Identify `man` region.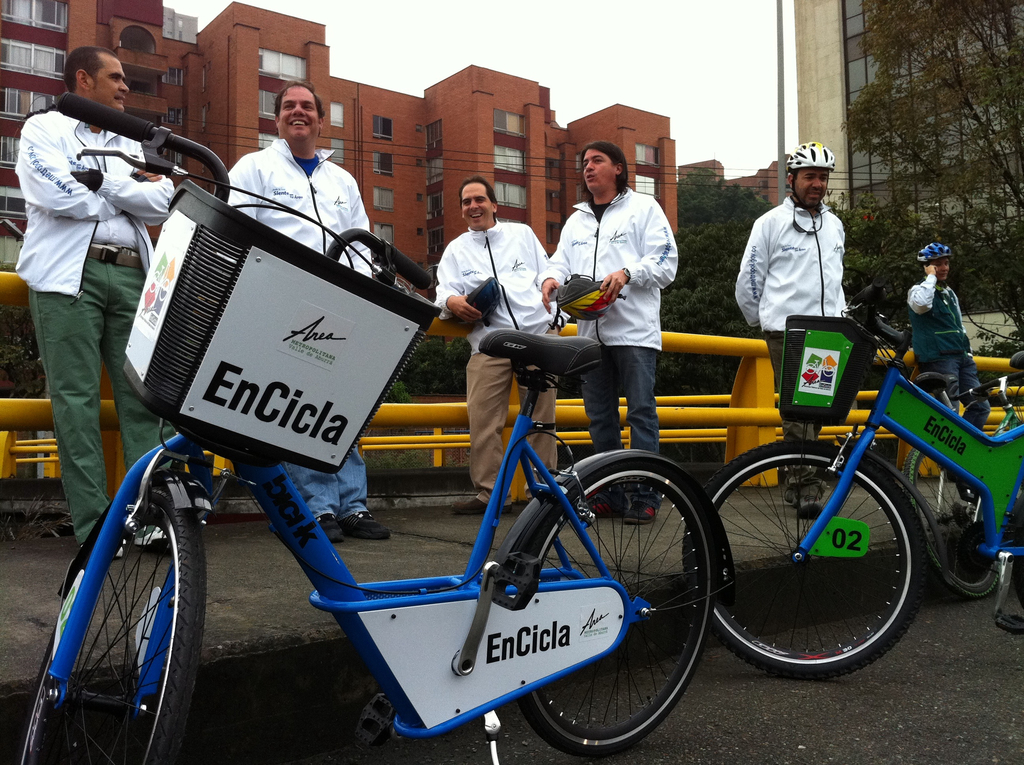
Region: {"left": 14, "top": 37, "right": 173, "bottom": 547}.
